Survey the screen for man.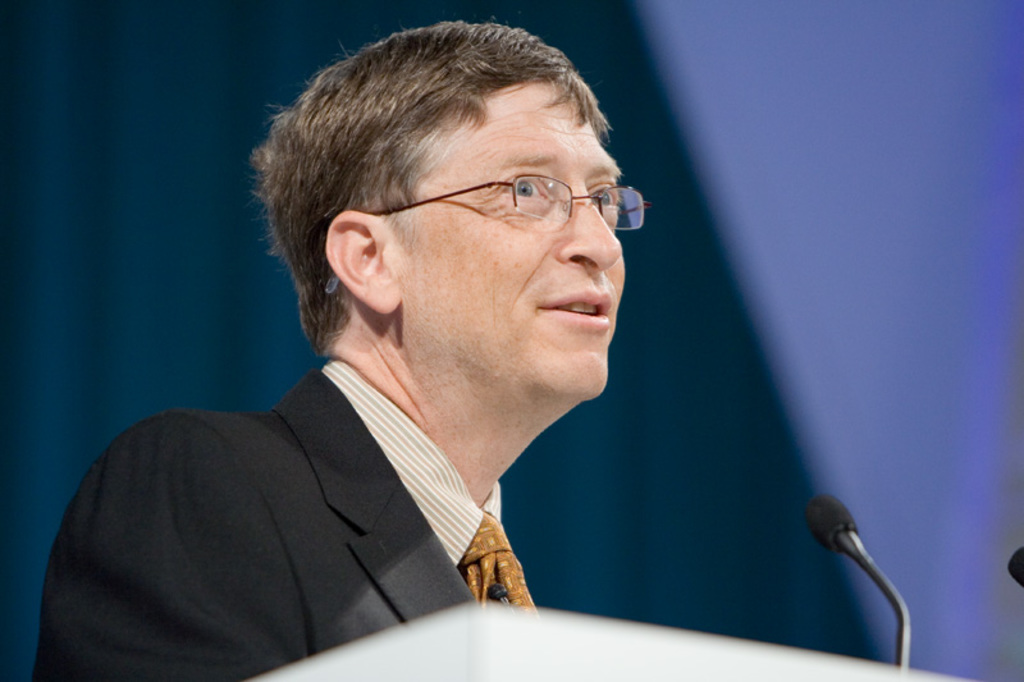
Survey found: (37,17,637,681).
